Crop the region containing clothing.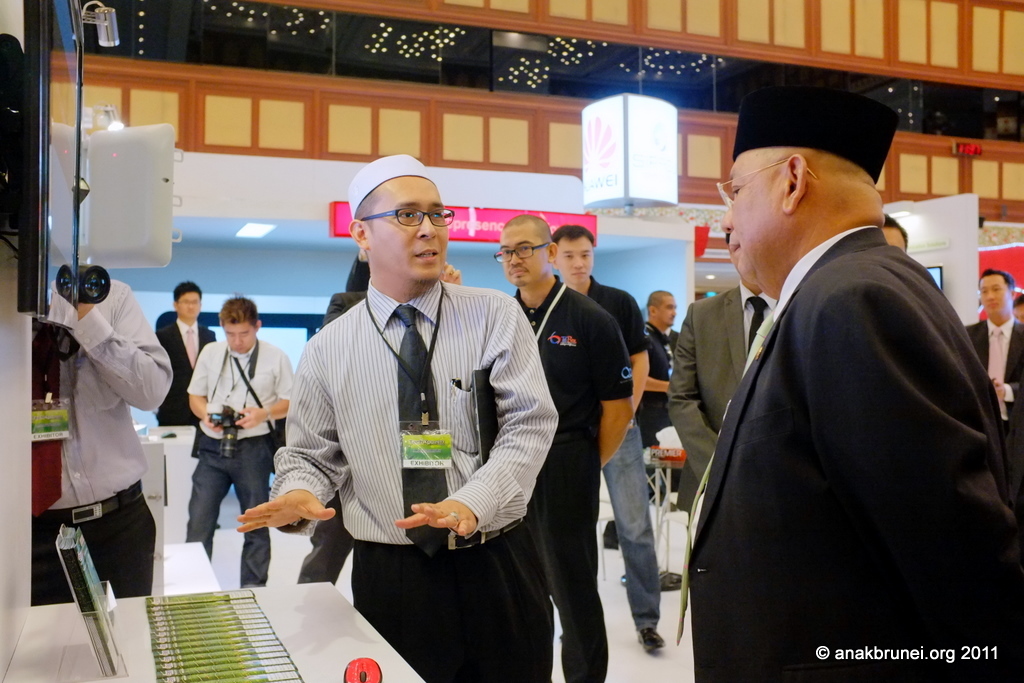
Crop region: l=156, t=326, r=217, b=426.
